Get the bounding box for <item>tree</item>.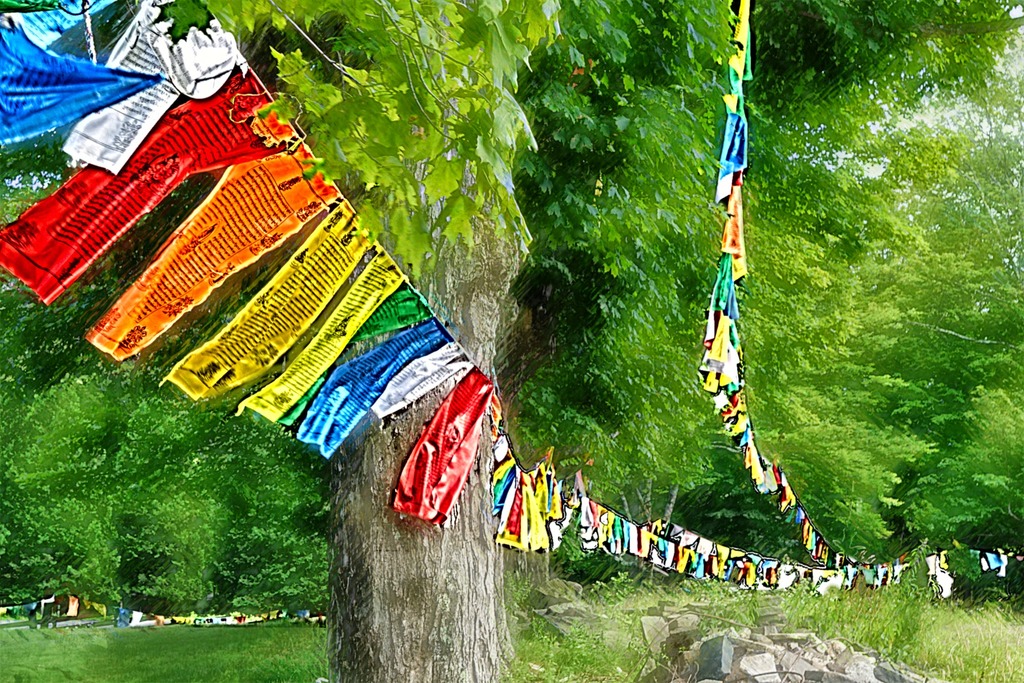
0/177/326/611.
